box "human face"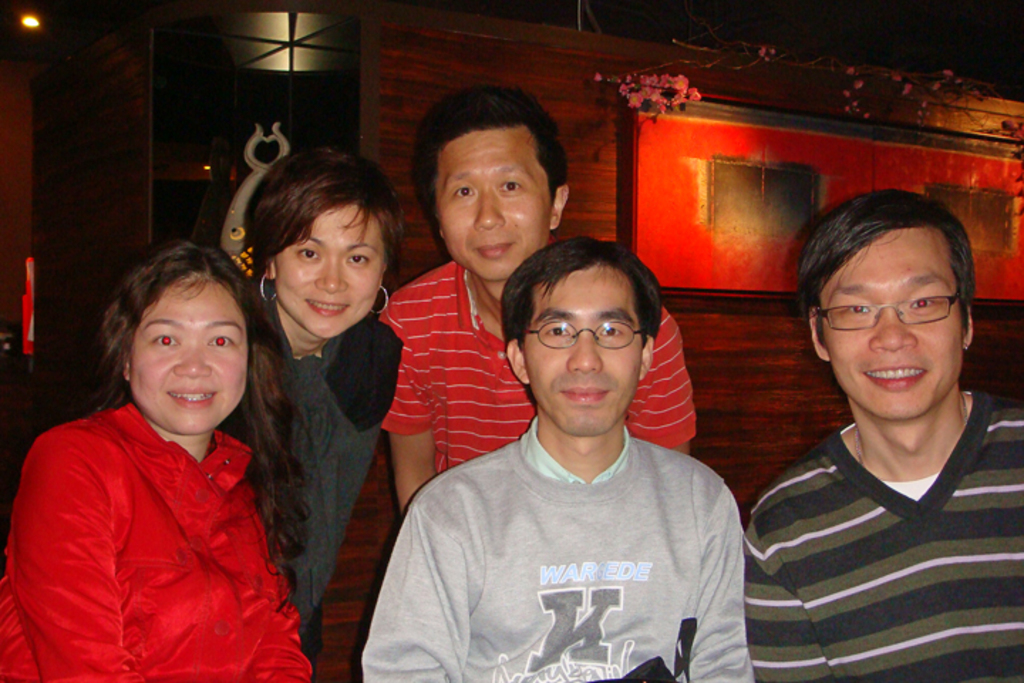
135 277 242 435
